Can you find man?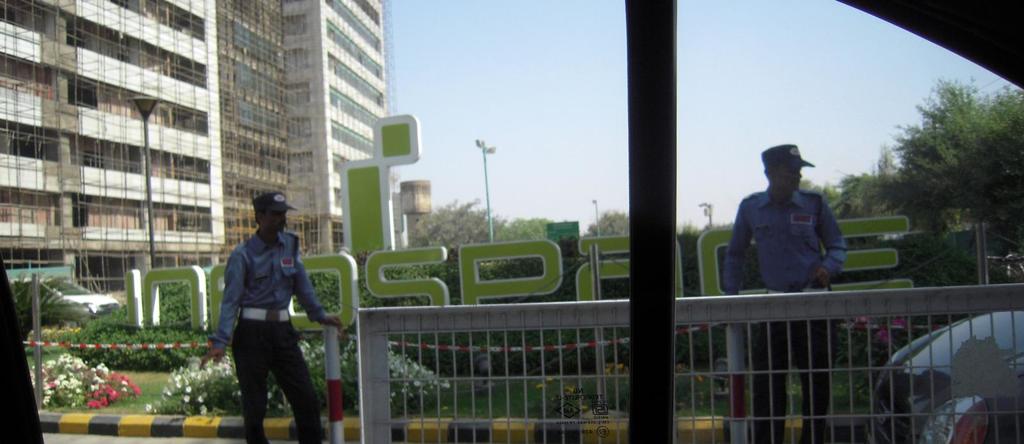
Yes, bounding box: l=725, t=142, r=850, b=443.
